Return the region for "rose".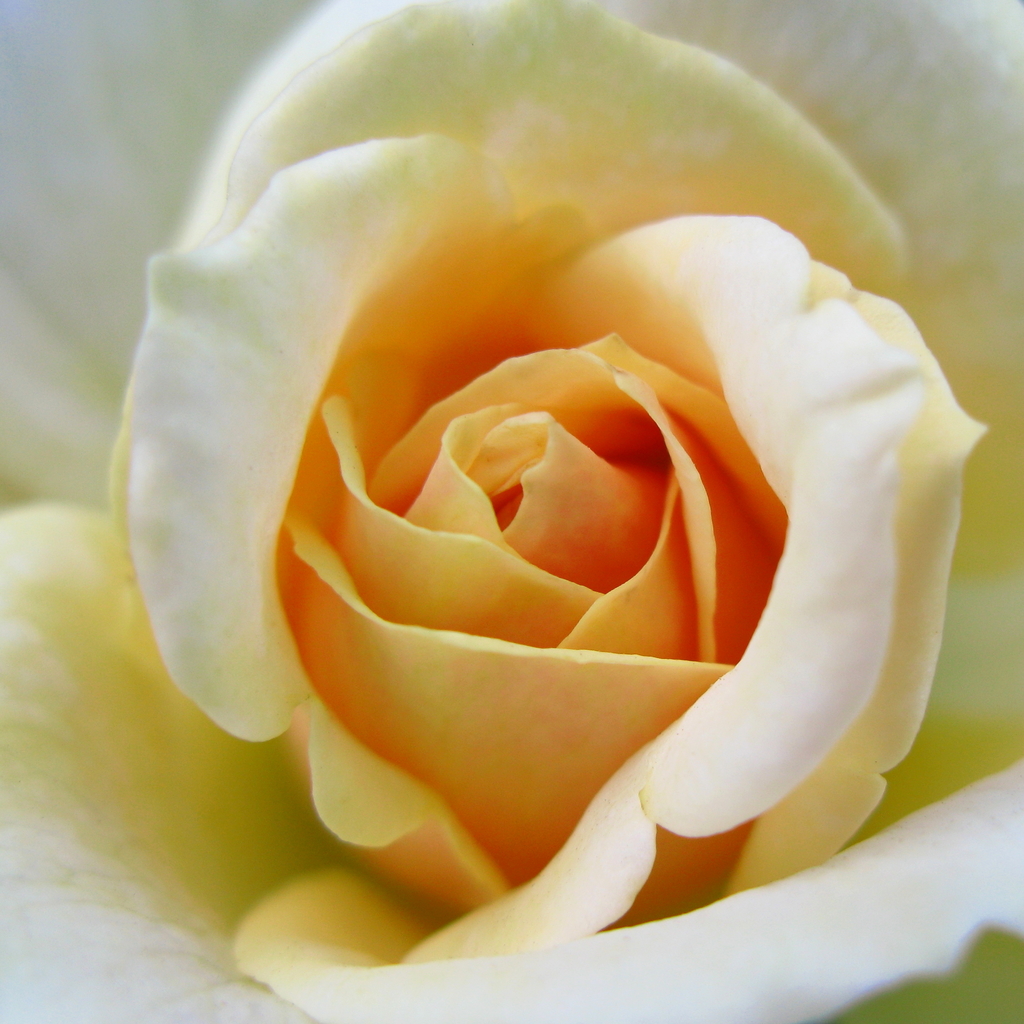
<box>0,0,1023,1021</box>.
